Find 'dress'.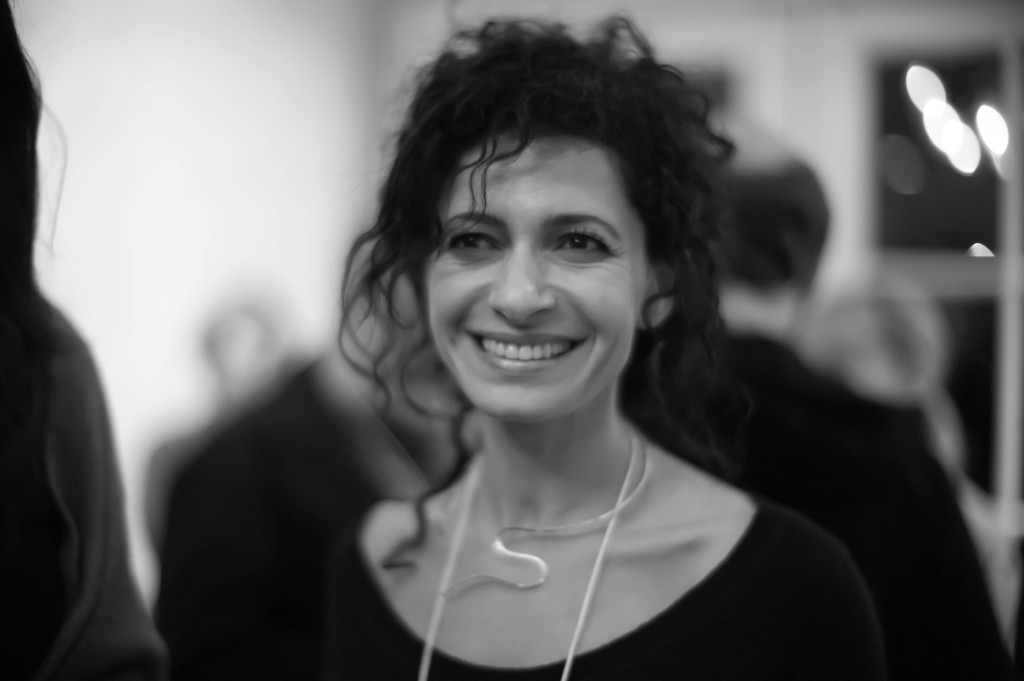
bbox(334, 322, 833, 659).
